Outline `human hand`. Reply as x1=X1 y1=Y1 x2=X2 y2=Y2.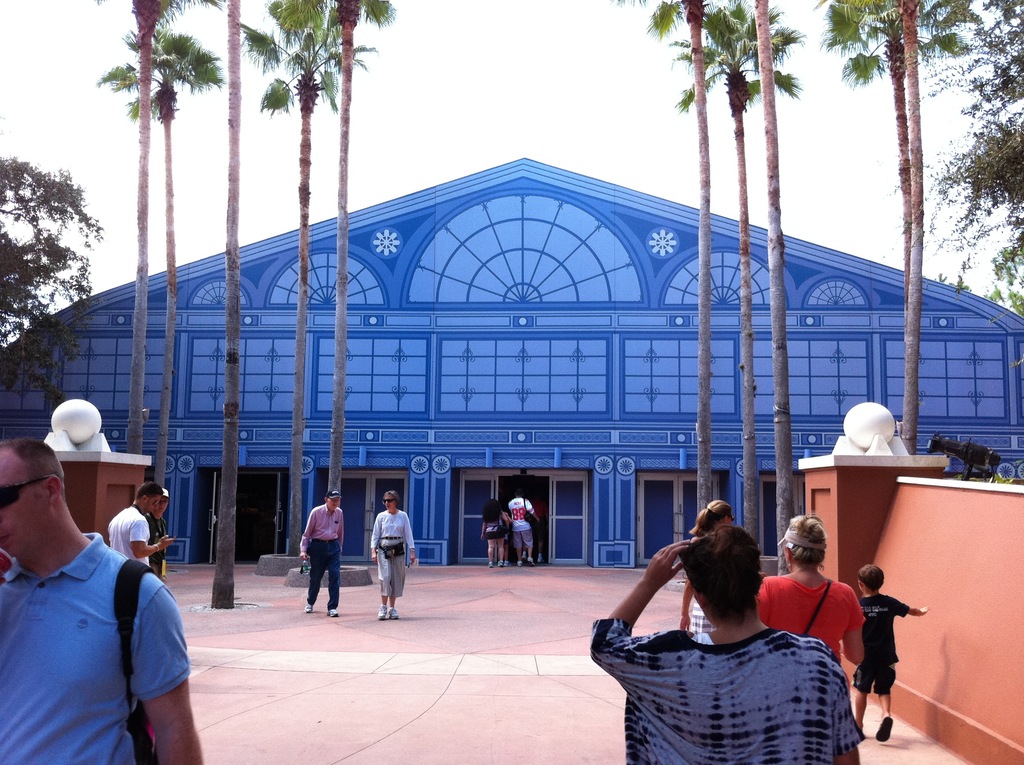
x1=478 y1=530 x2=486 y2=541.
